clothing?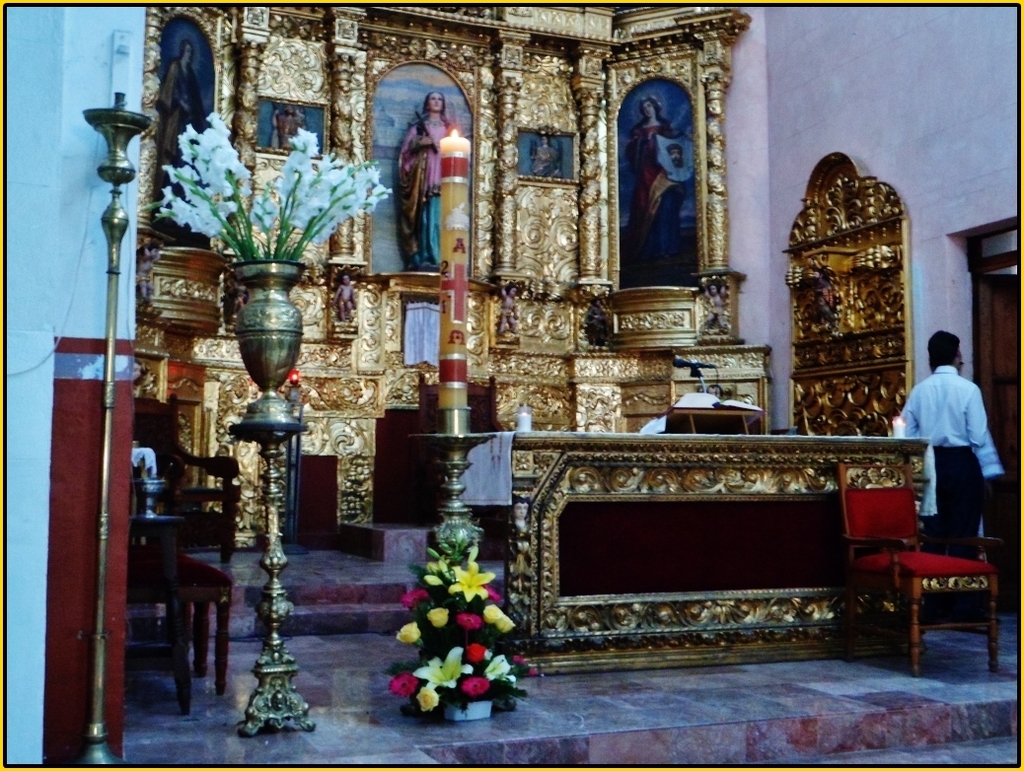
392,113,455,271
